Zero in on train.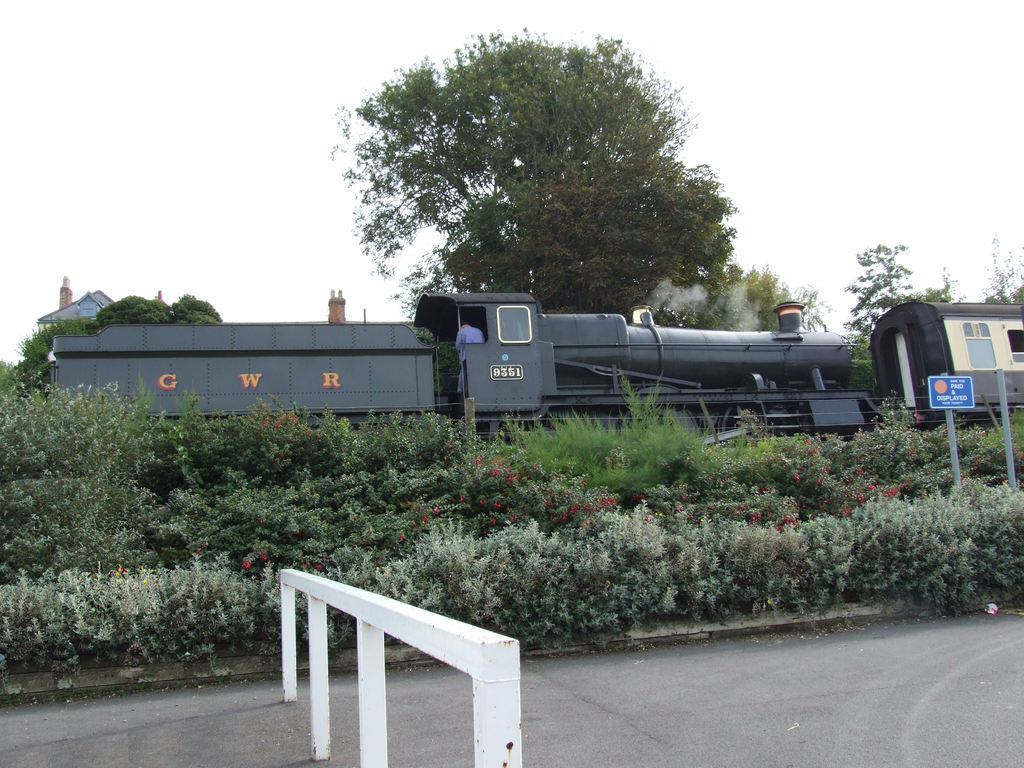
Zeroed in: bbox=[51, 289, 1023, 440].
